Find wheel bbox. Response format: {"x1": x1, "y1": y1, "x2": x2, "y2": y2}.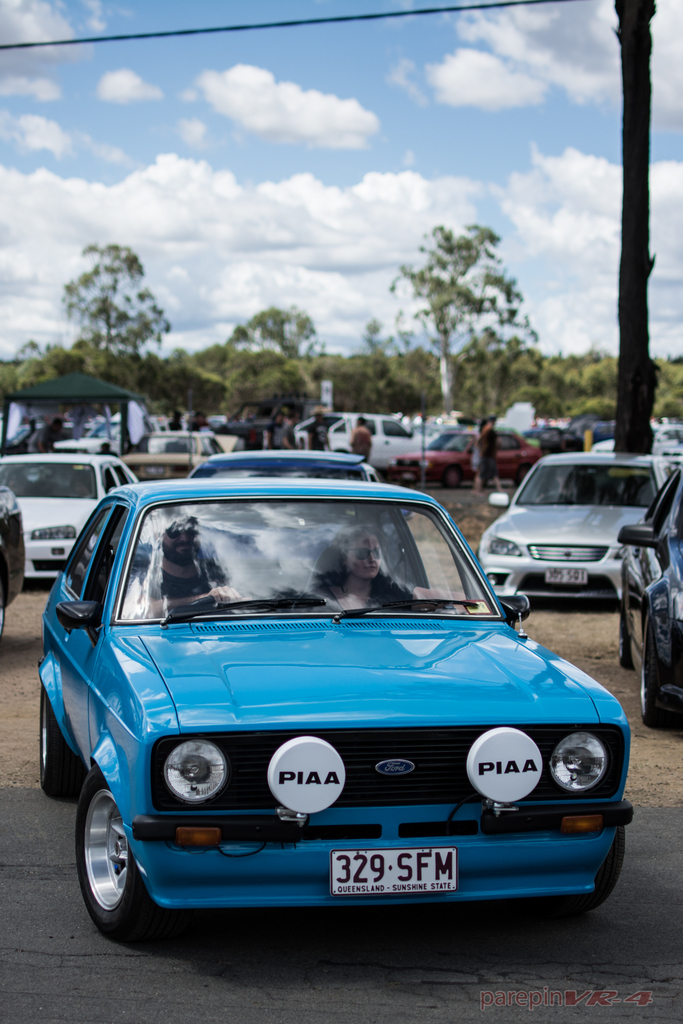
{"x1": 440, "y1": 464, "x2": 457, "y2": 487}.
